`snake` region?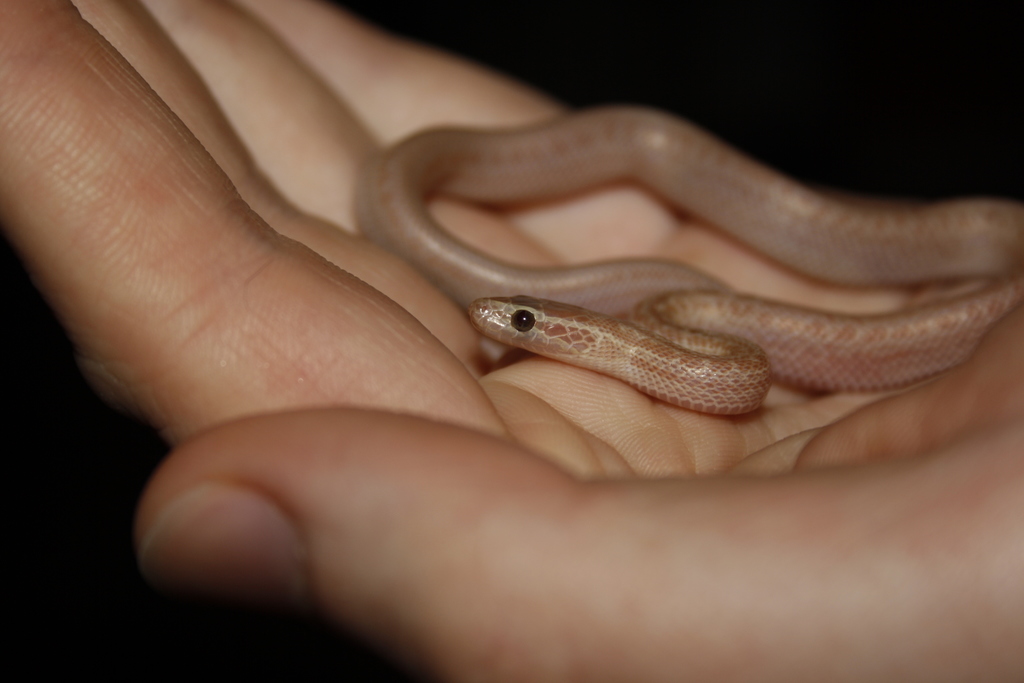
region(359, 106, 1023, 415)
